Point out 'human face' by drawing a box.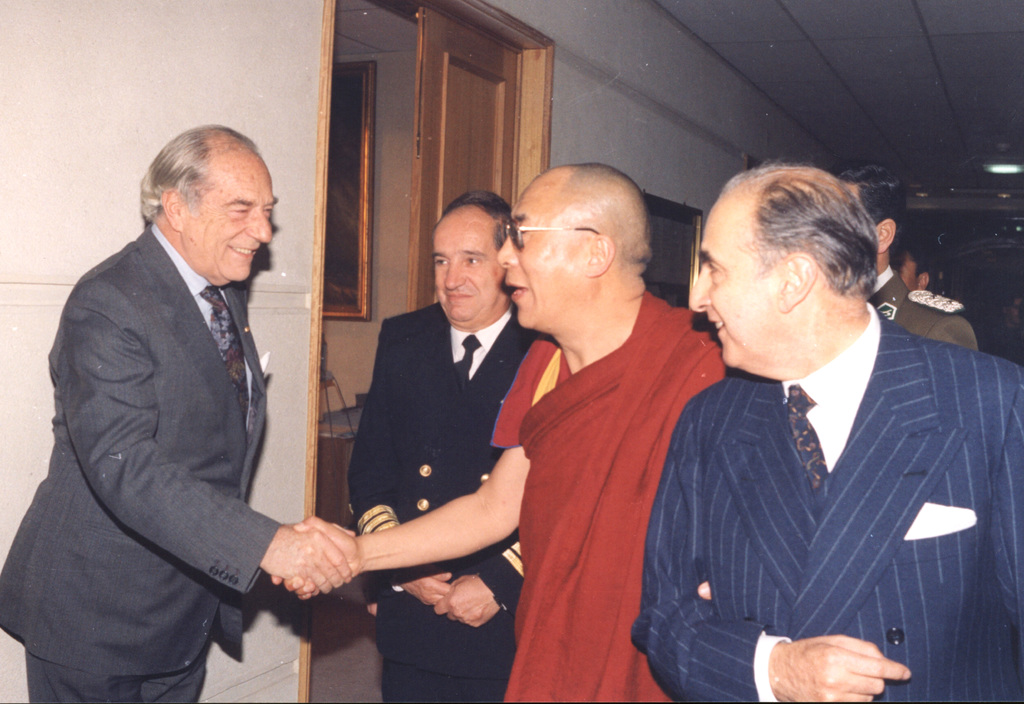
locate(183, 152, 278, 281).
